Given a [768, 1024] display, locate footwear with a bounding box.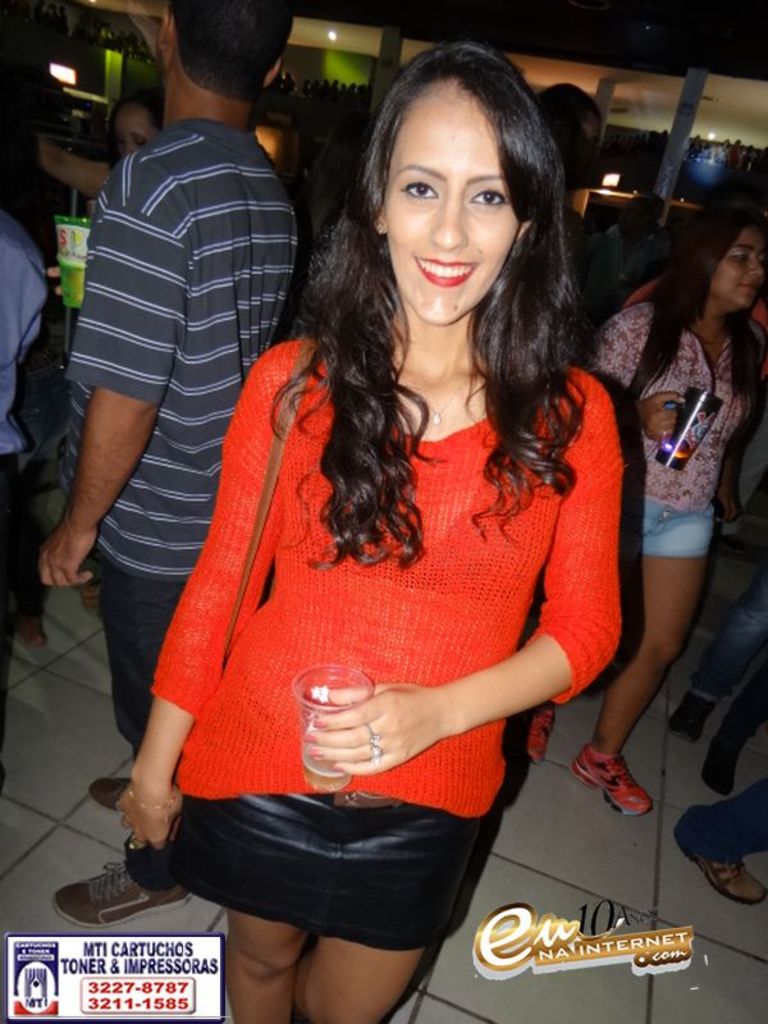
Located: select_region(524, 684, 561, 768).
